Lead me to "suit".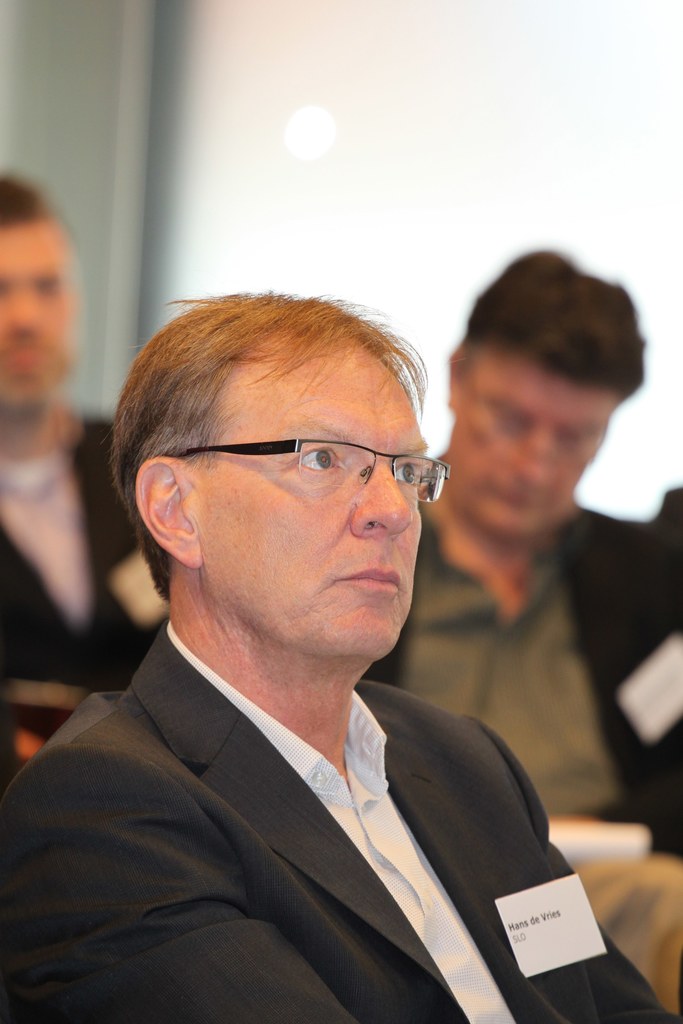
Lead to locate(361, 499, 682, 854).
